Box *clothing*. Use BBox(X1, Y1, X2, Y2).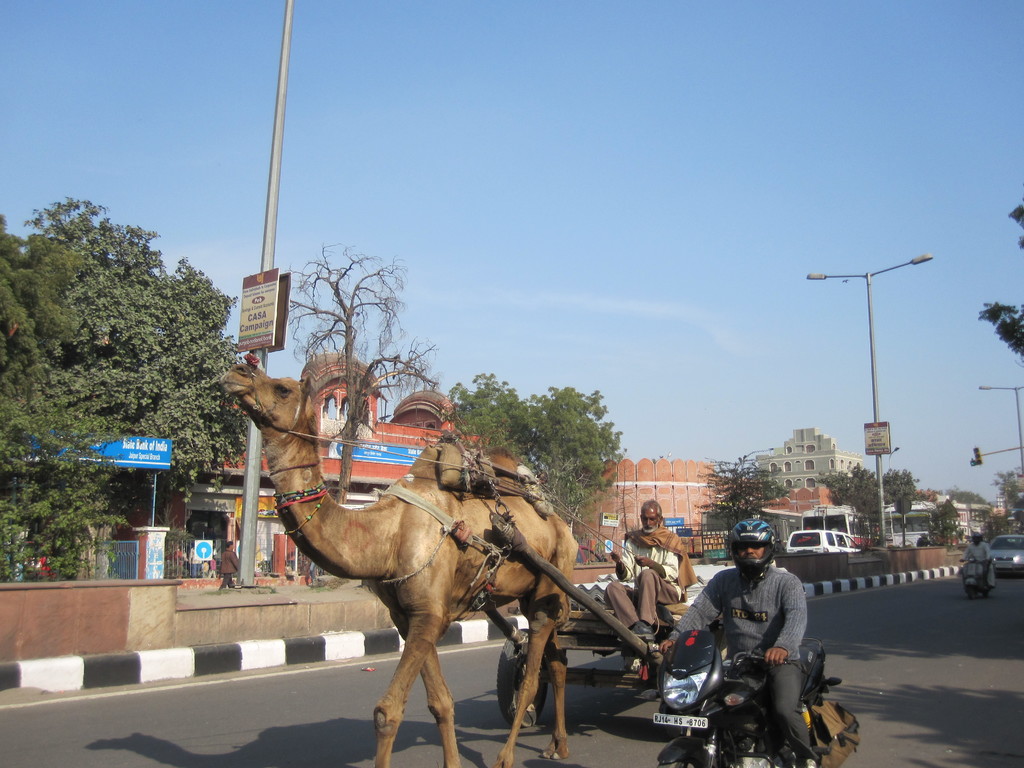
BBox(671, 564, 815, 757).
